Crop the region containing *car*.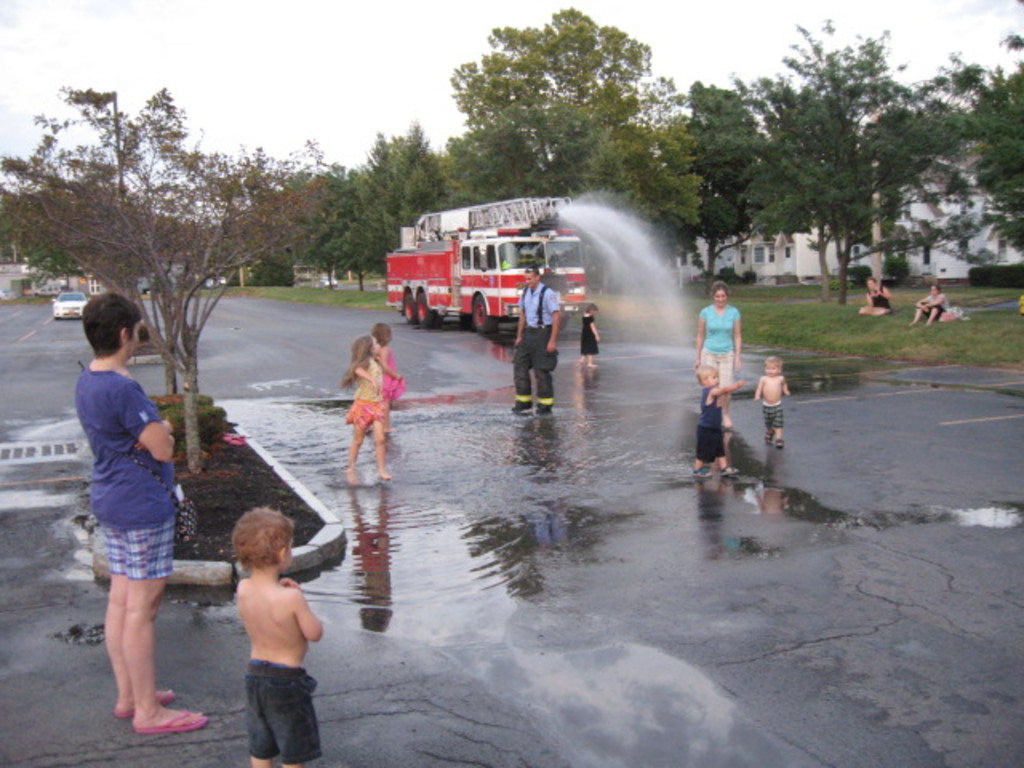
Crop region: <box>51,286,96,322</box>.
